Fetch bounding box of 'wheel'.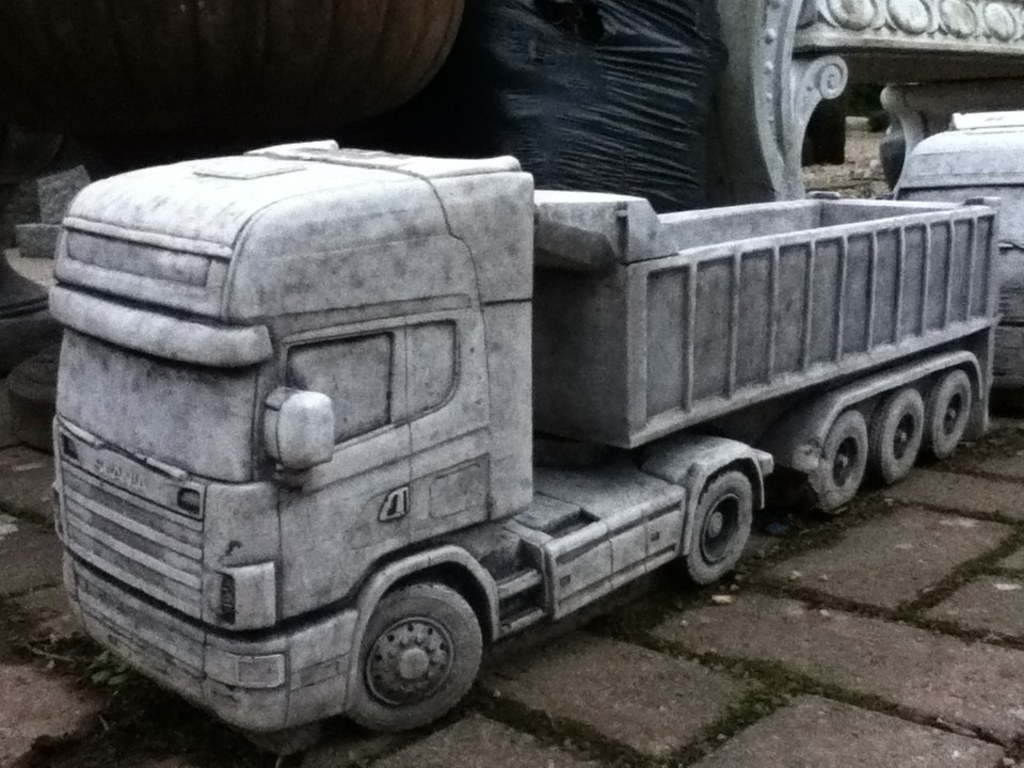
Bbox: rect(930, 366, 975, 458).
